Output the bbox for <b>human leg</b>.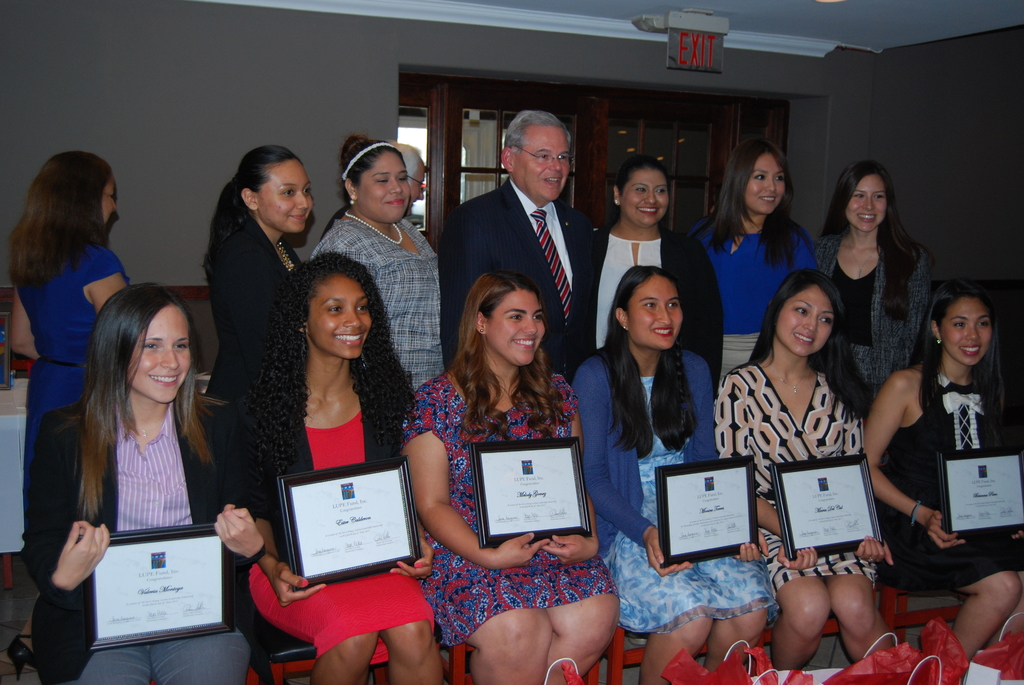
locate(769, 544, 826, 666).
